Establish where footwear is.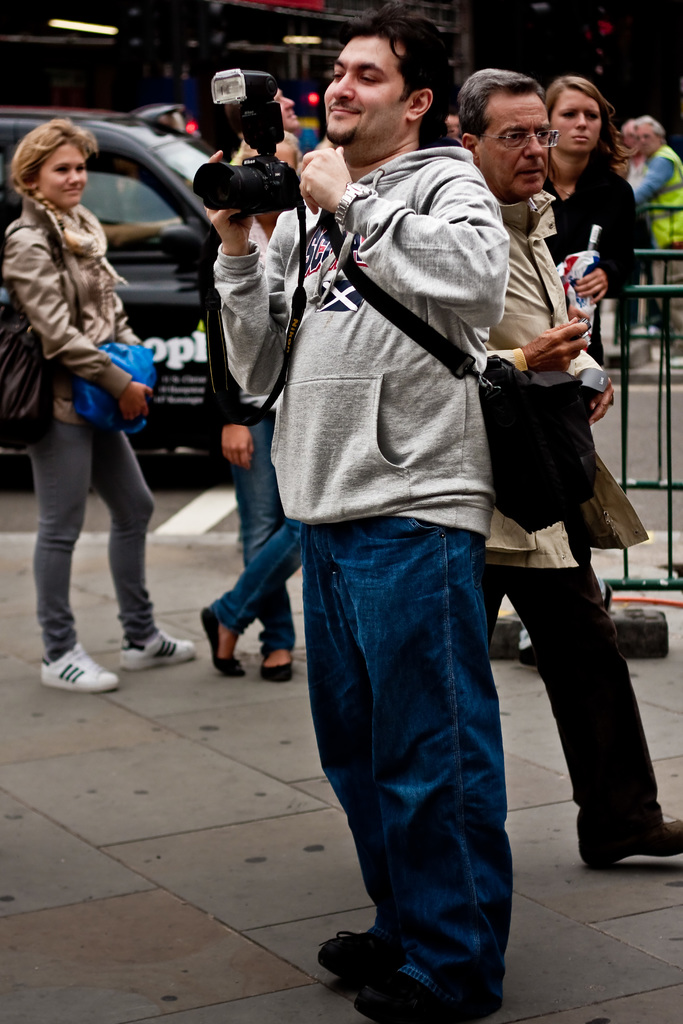
Established at <bbox>120, 623, 192, 667</bbox>.
